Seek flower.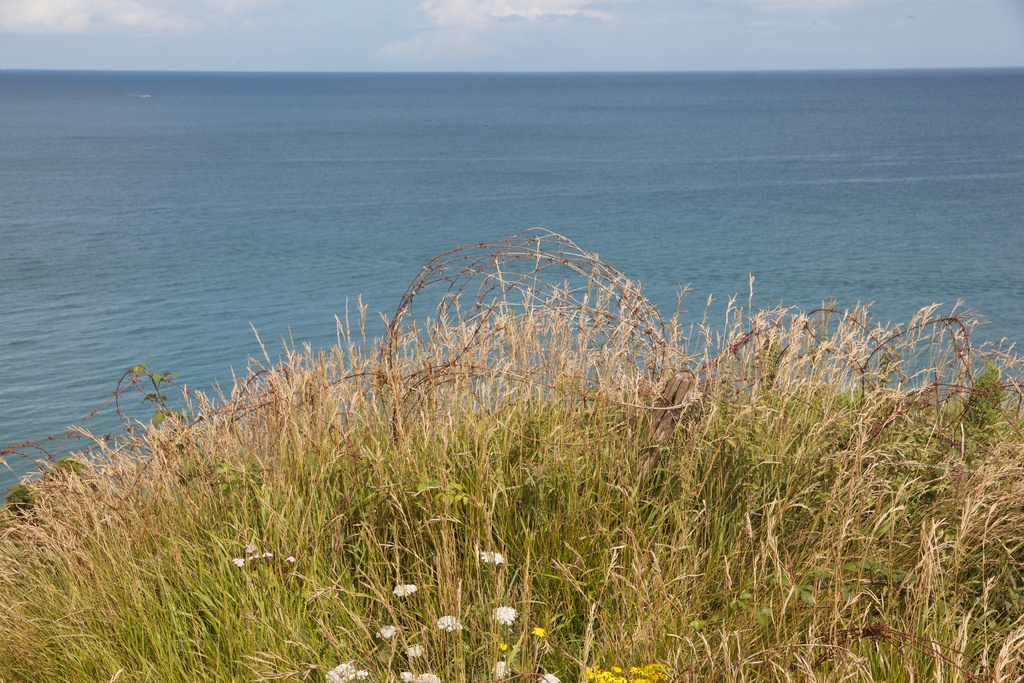
box(492, 659, 510, 679).
